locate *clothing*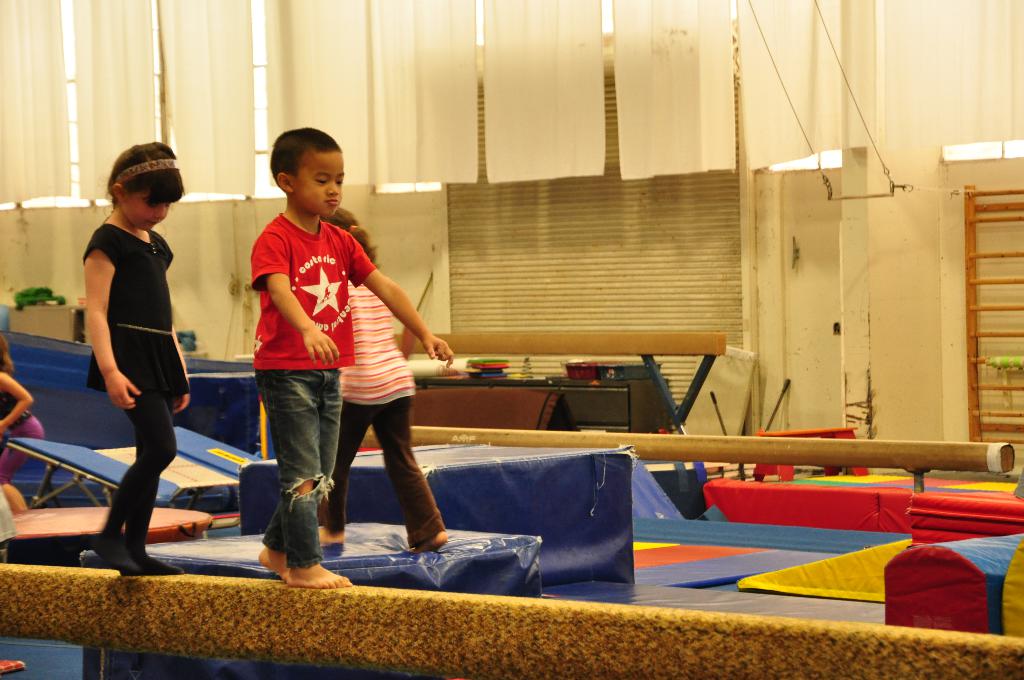
[left=244, top=215, right=370, bottom=569]
